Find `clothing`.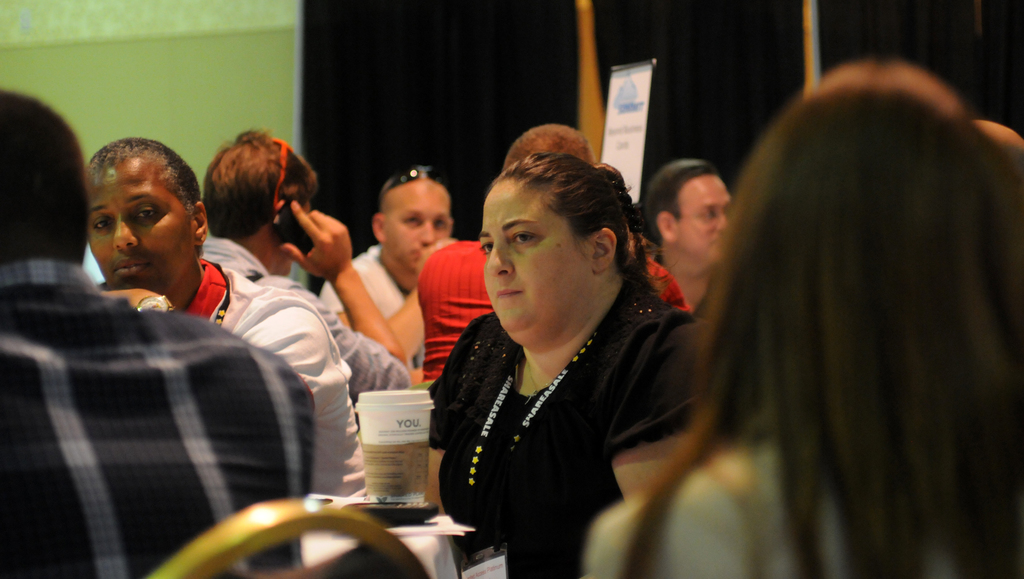
<box>425,256,696,578</box>.
